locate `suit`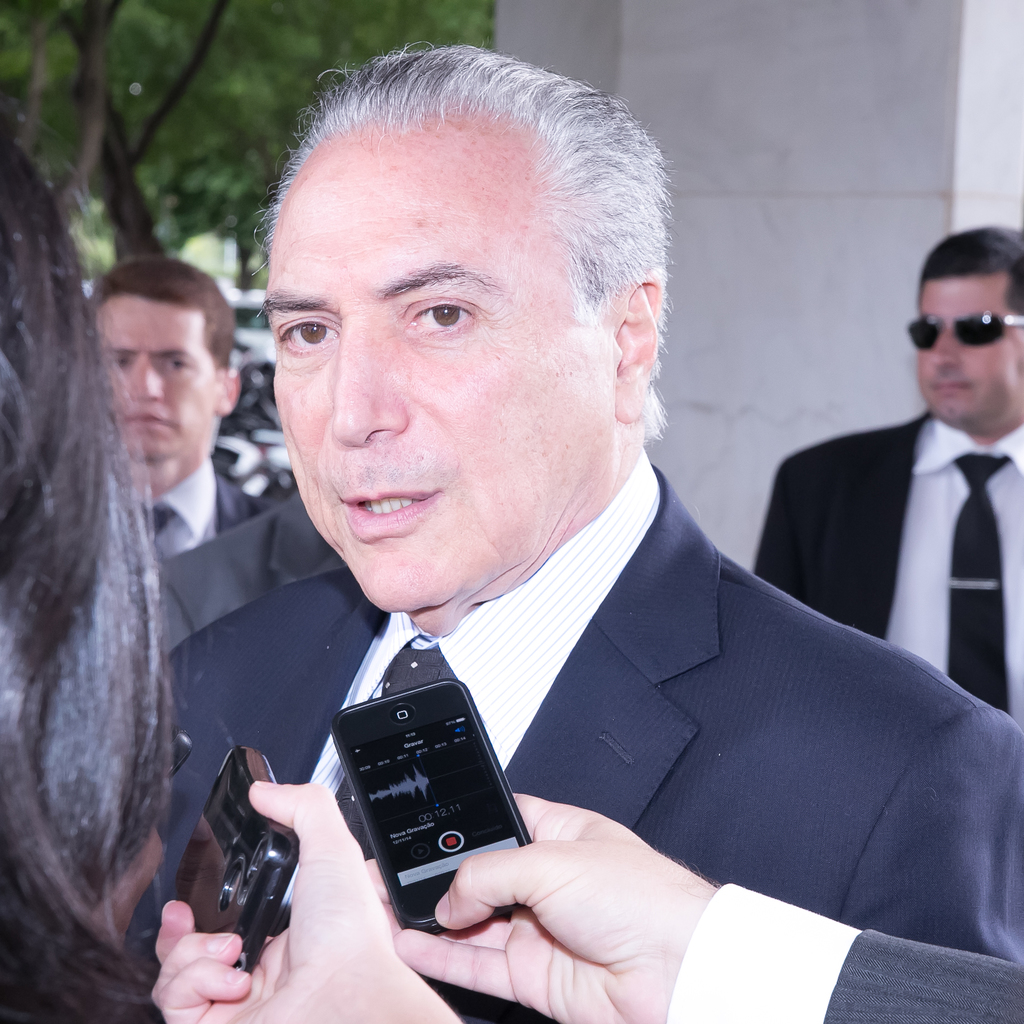
(132,450,270,548)
